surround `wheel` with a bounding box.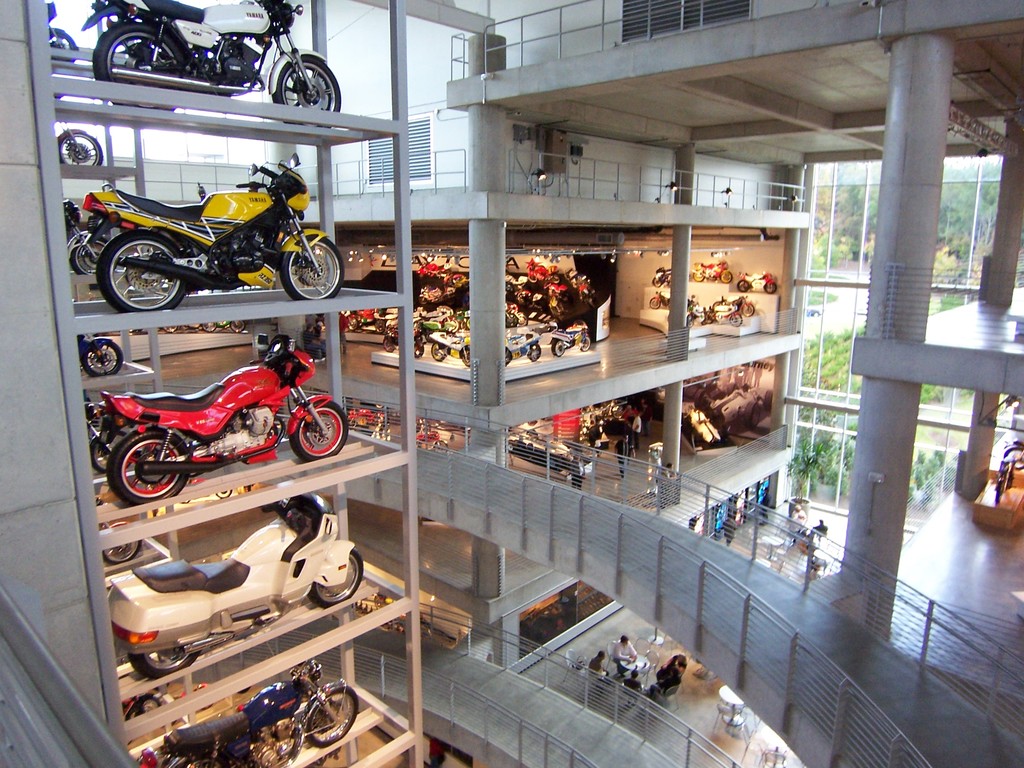
[x1=551, y1=342, x2=566, y2=355].
